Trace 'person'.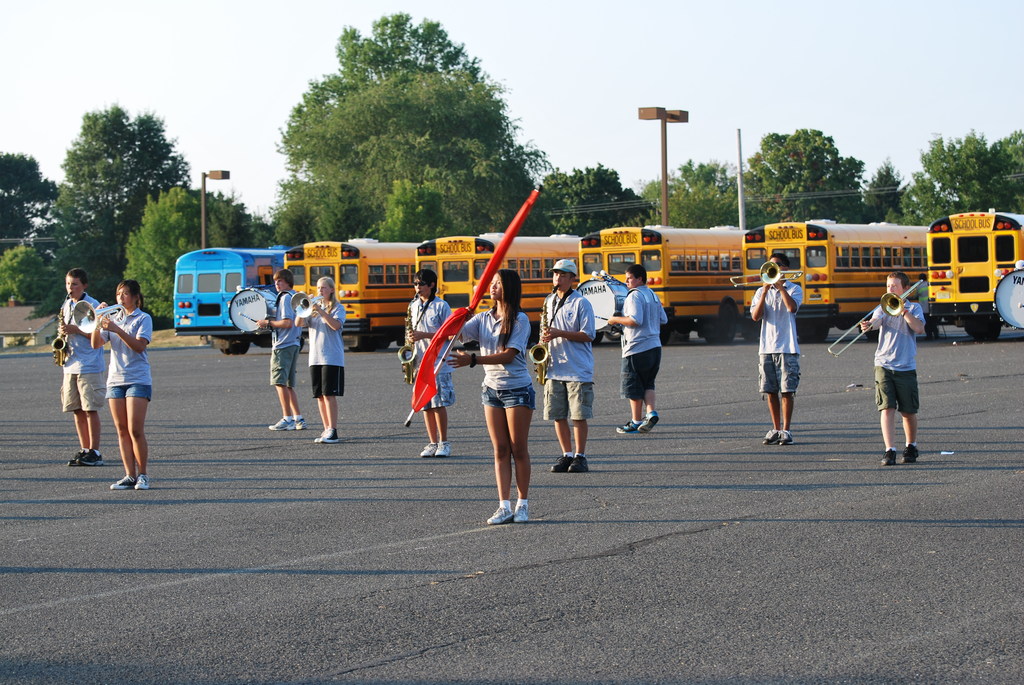
Traced to x1=873, y1=278, x2=937, y2=477.
